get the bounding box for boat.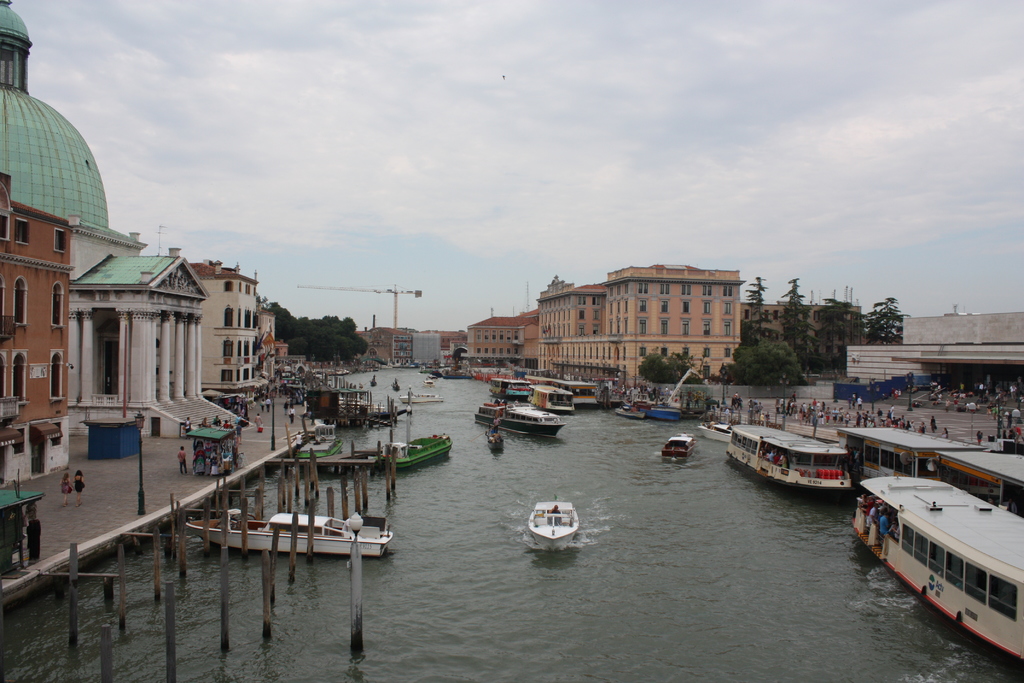
bbox=[399, 391, 436, 403].
